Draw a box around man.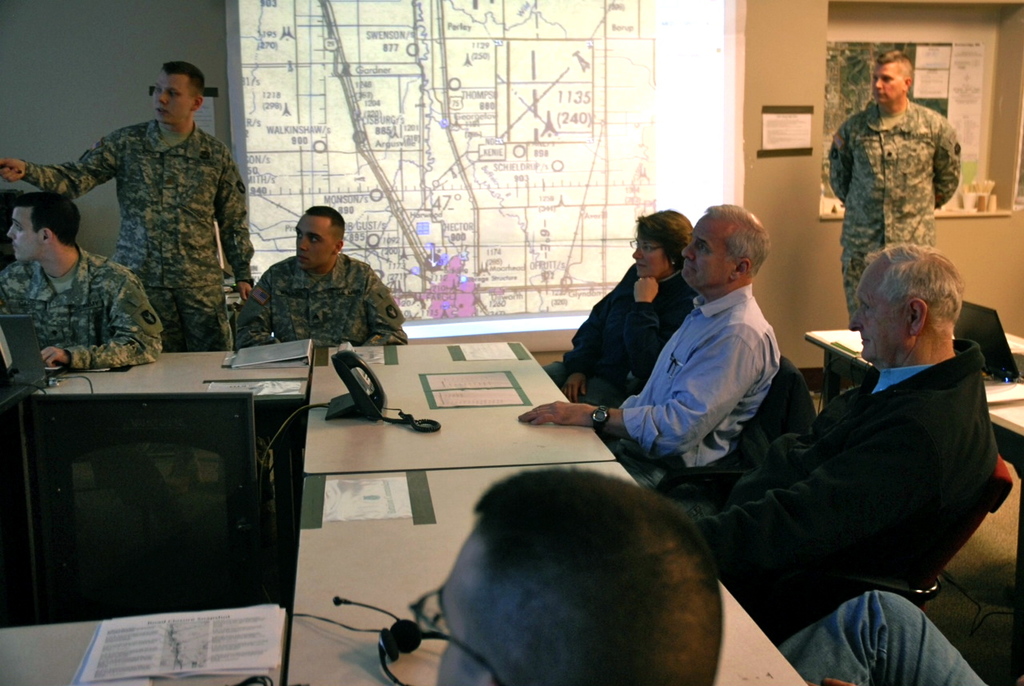
<bbox>231, 201, 412, 510</bbox>.
